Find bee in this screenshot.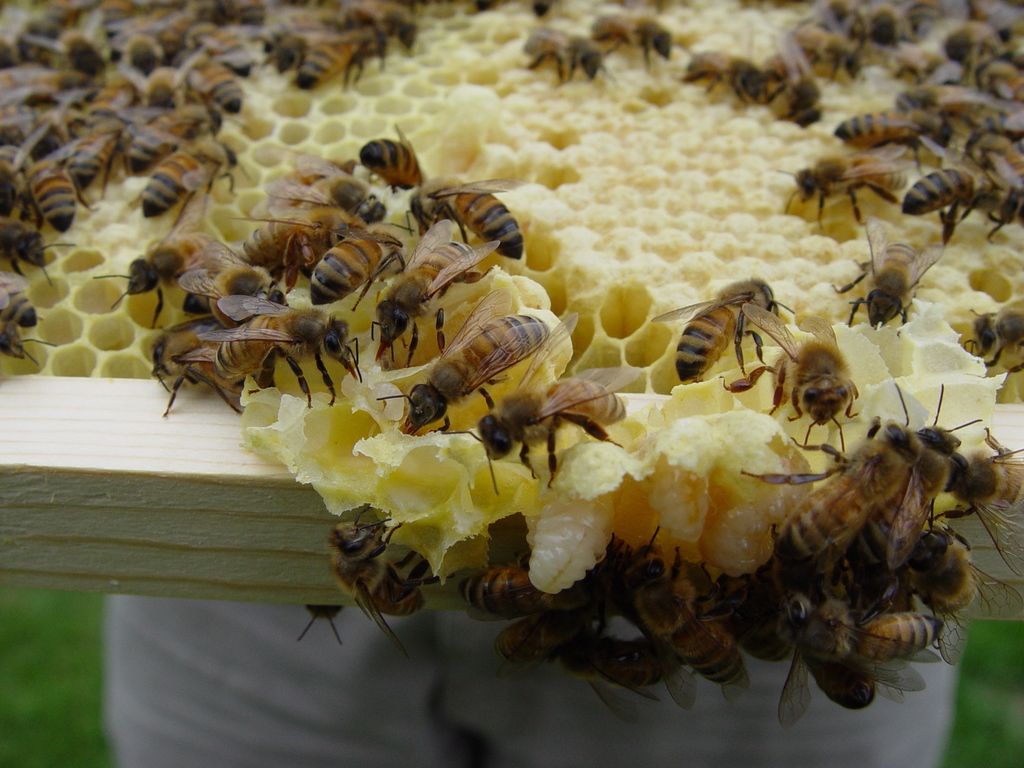
The bounding box for bee is [x1=815, y1=101, x2=962, y2=178].
